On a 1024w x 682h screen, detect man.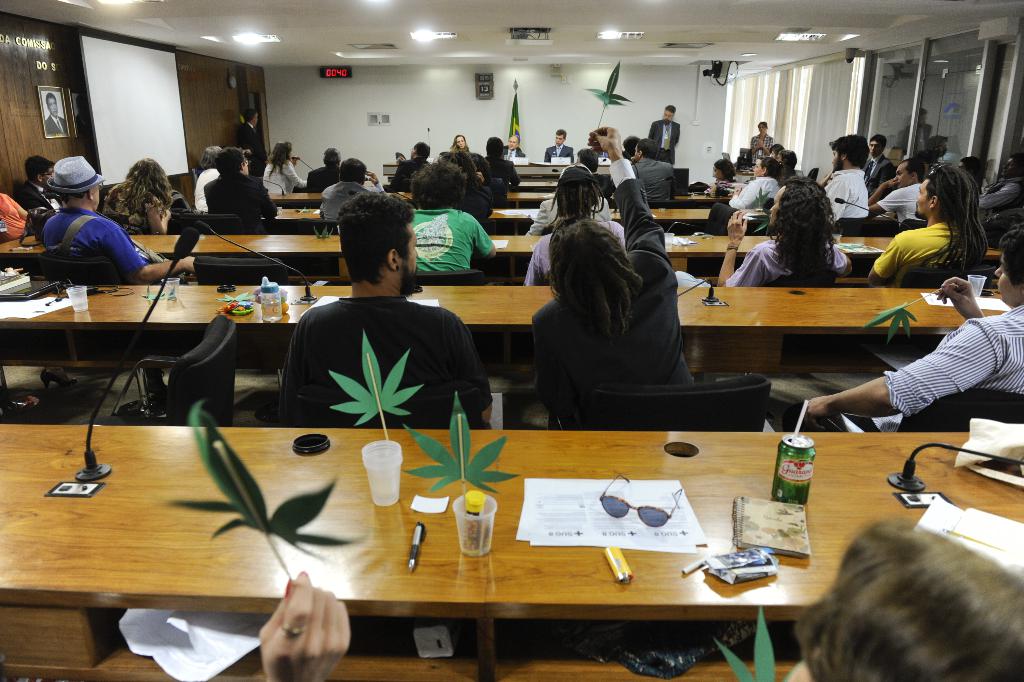
{"x1": 231, "y1": 104, "x2": 270, "y2": 174}.
